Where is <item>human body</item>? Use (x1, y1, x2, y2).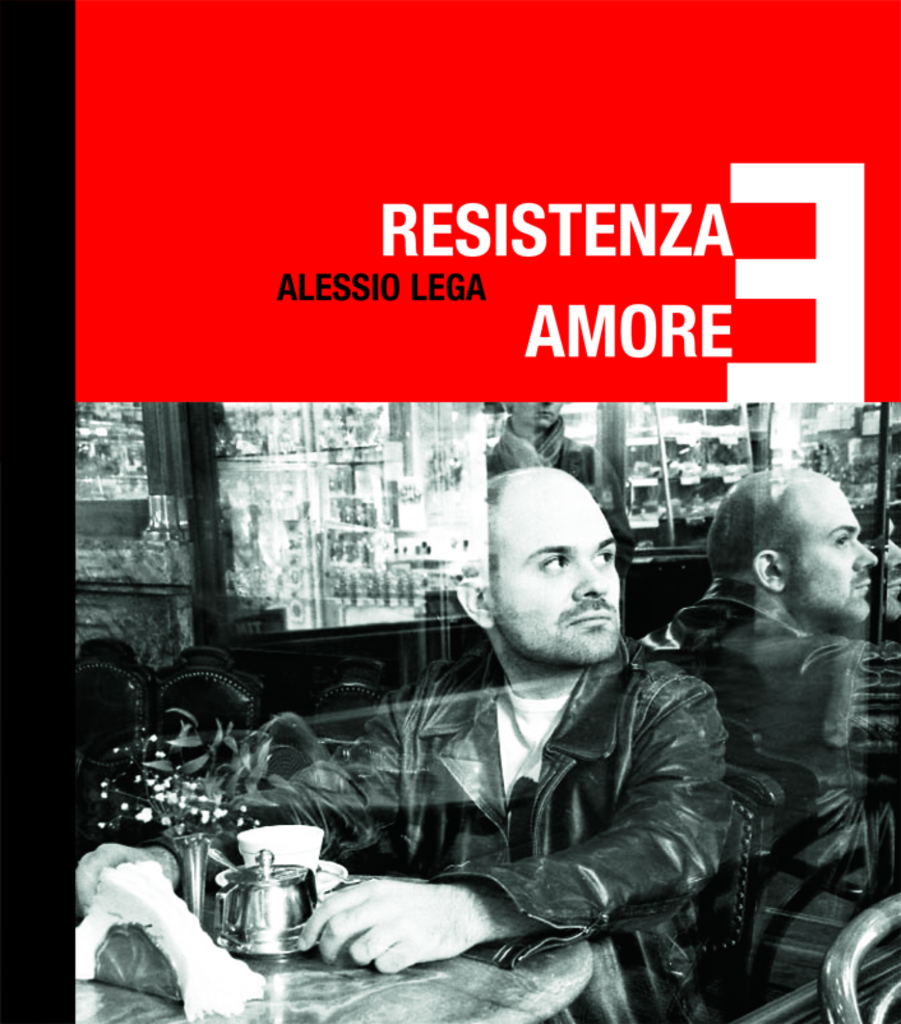
(675, 455, 900, 965).
